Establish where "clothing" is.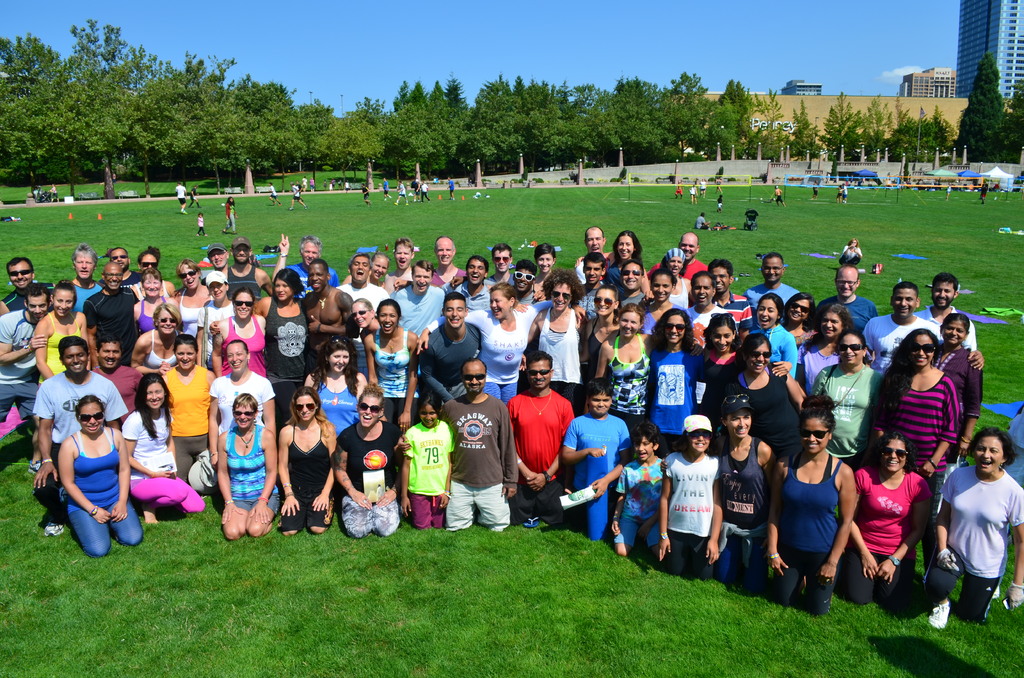
Established at crop(50, 185, 59, 198).
